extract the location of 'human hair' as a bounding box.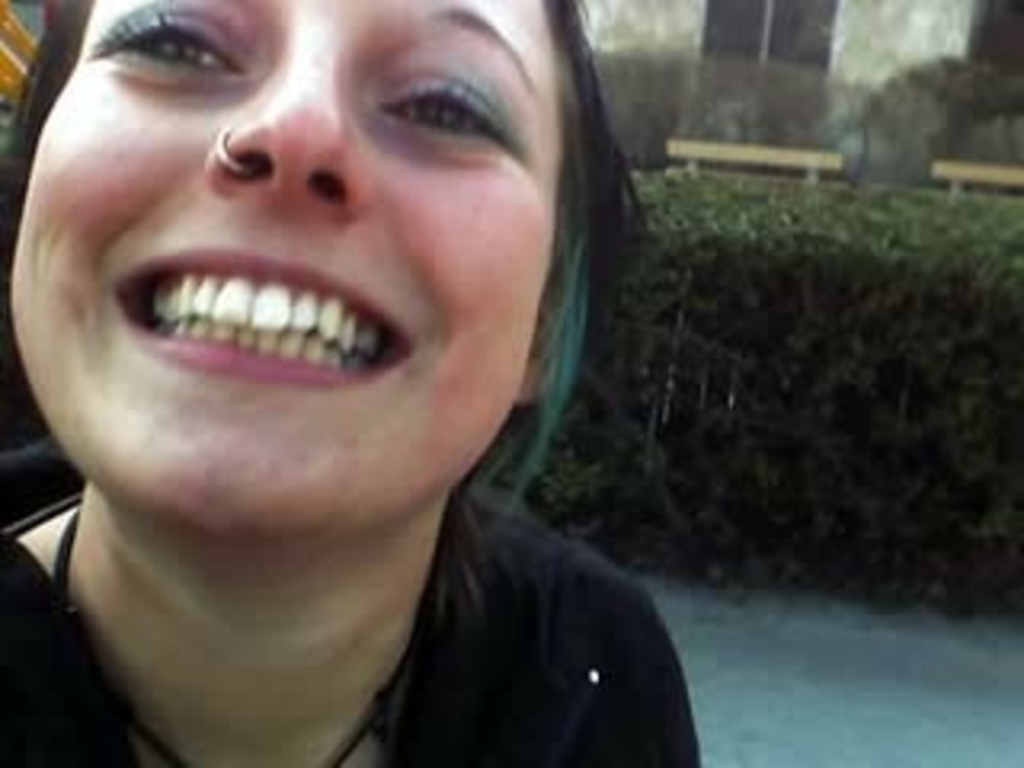
0 0 653 614.
